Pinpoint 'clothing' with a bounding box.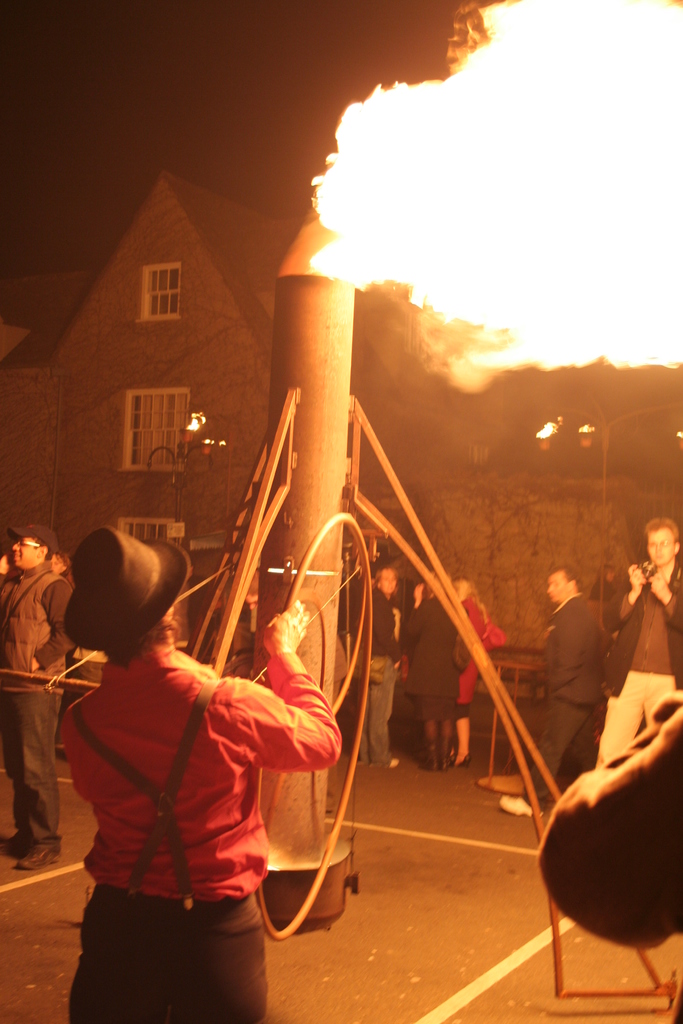
[left=530, top=590, right=620, bottom=809].
